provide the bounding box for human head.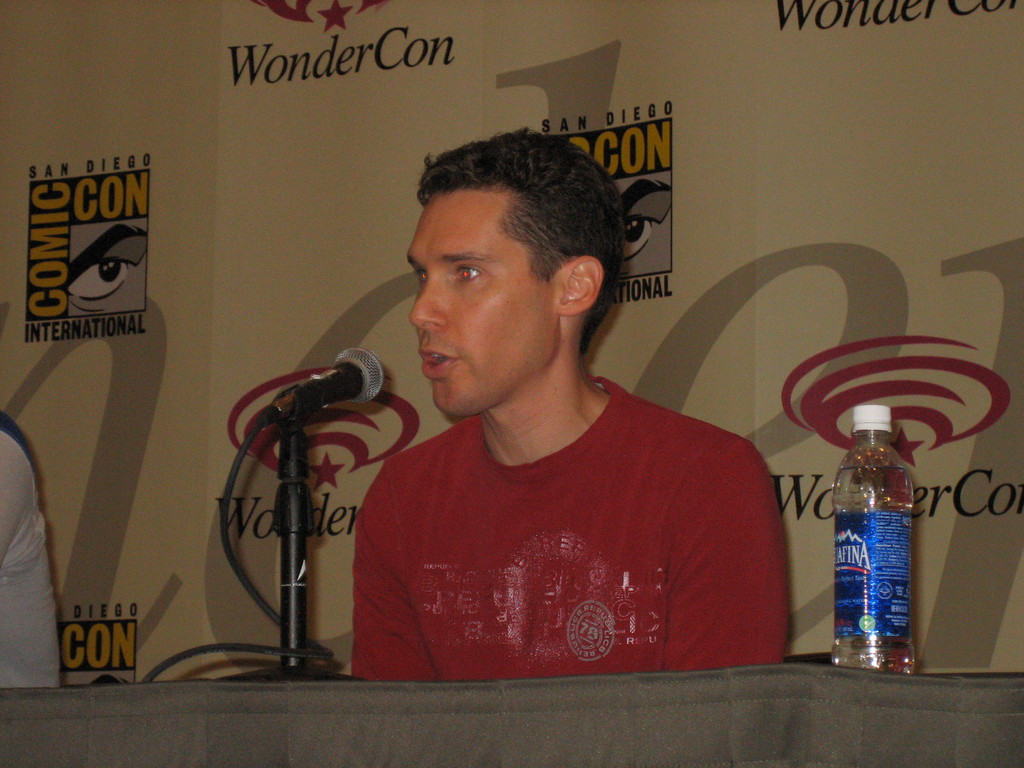
[x1=399, y1=126, x2=628, y2=422].
